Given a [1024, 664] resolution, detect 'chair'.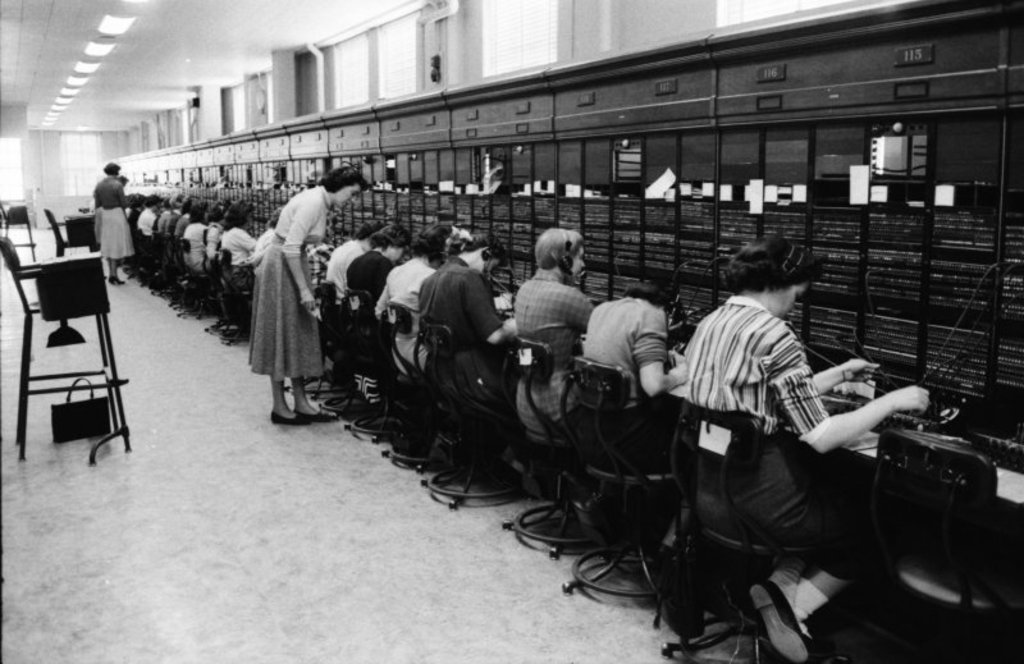
516,361,676,591.
